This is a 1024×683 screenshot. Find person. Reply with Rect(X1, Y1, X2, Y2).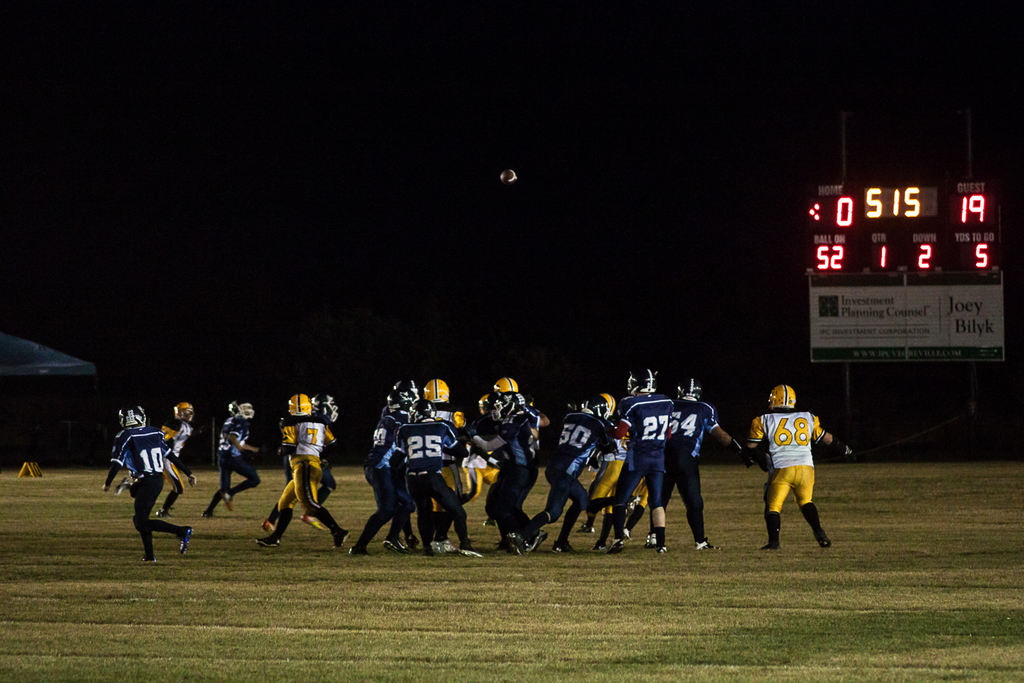
Rect(207, 399, 258, 520).
